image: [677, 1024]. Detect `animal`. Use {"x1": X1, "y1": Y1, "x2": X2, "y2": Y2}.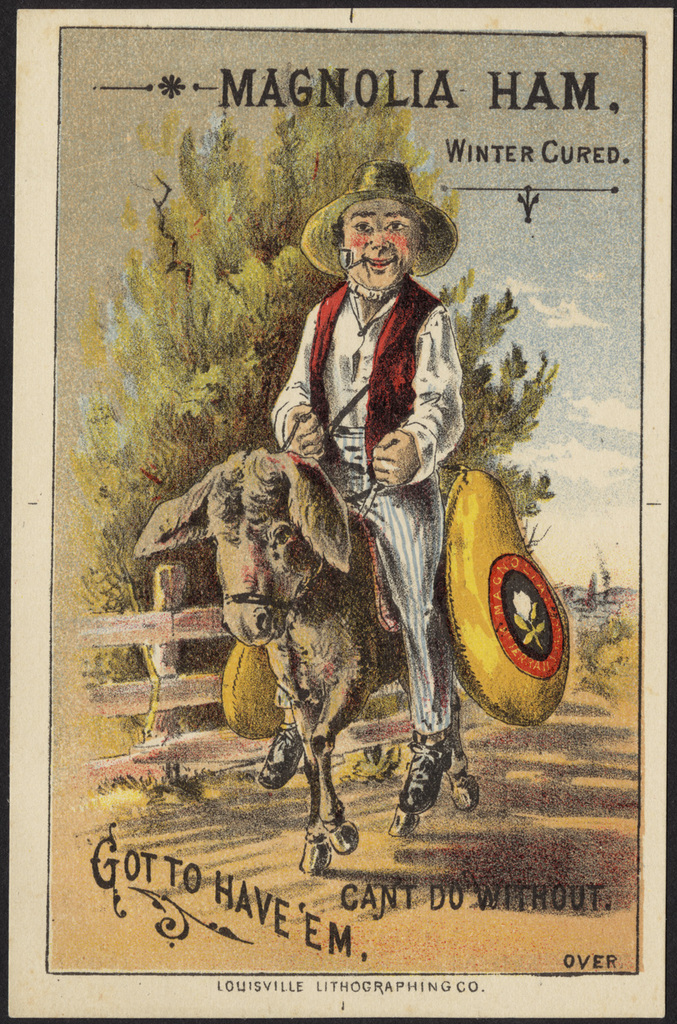
{"x1": 124, "y1": 425, "x2": 500, "y2": 873}.
